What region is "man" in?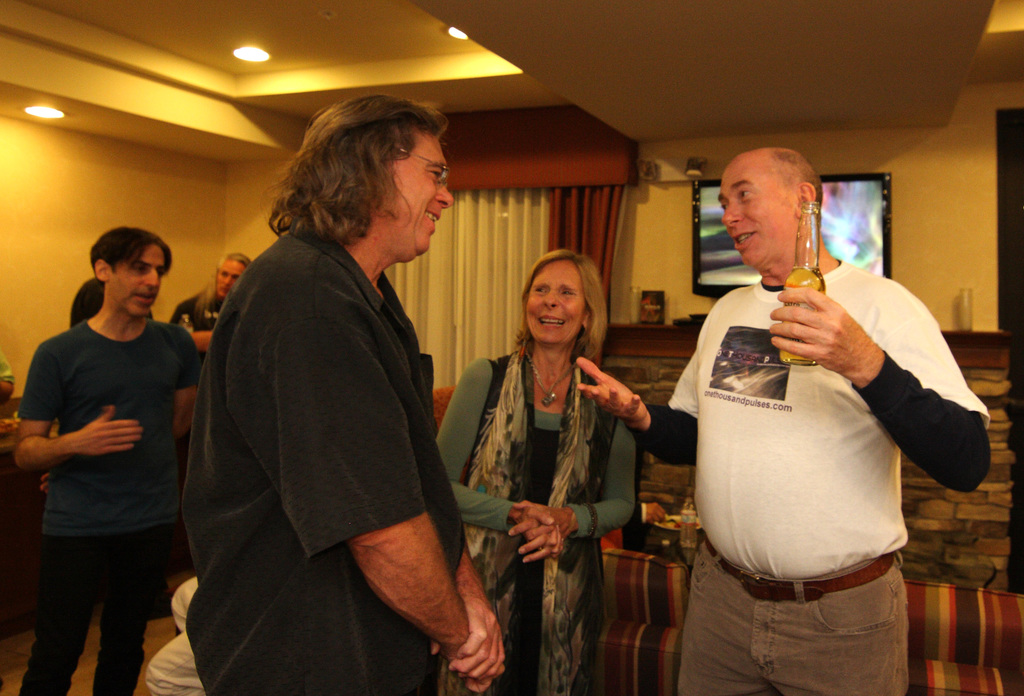
(9, 211, 209, 695).
